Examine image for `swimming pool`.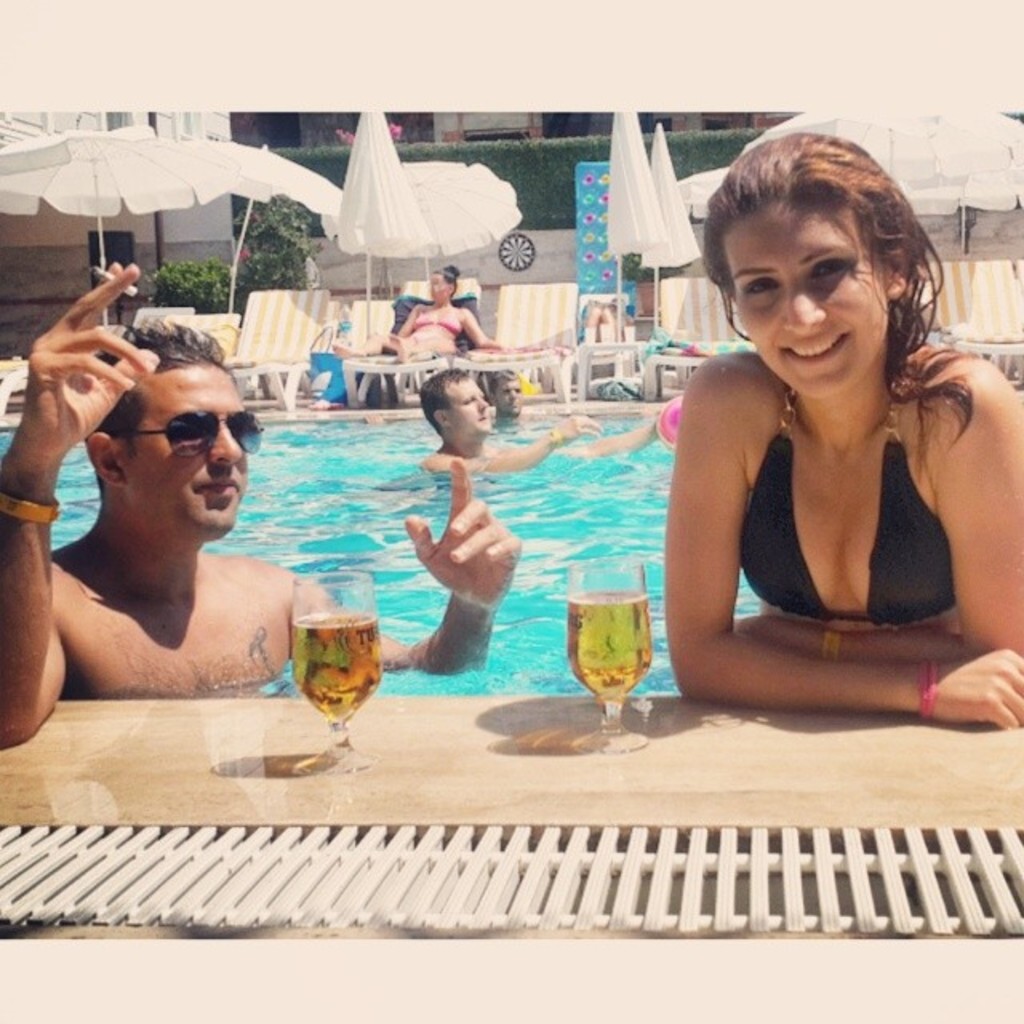
Examination result: (0, 403, 752, 699).
